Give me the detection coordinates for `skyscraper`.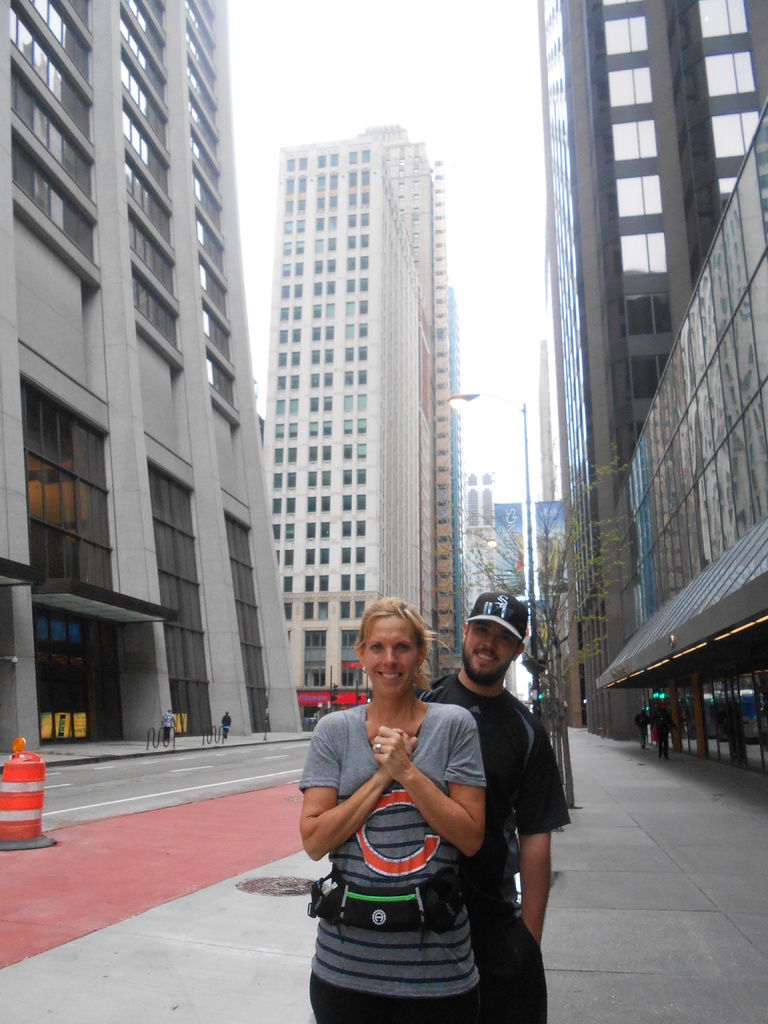
bbox(228, 122, 506, 687).
